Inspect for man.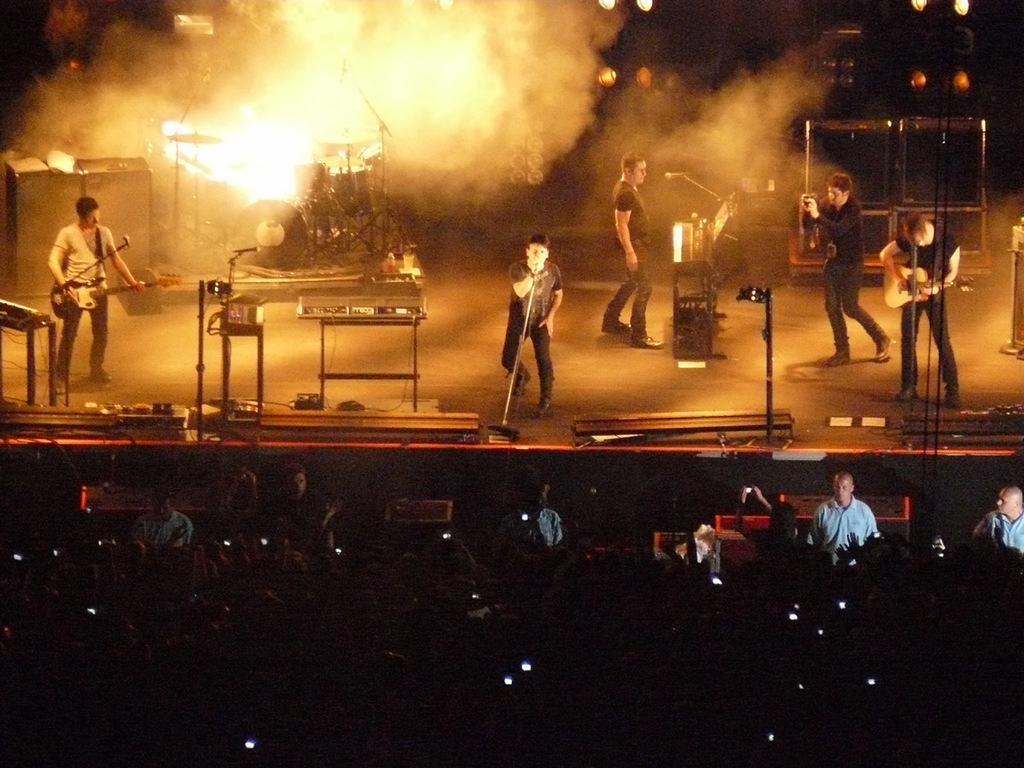
Inspection: [left=44, top=190, right=148, bottom=392].
